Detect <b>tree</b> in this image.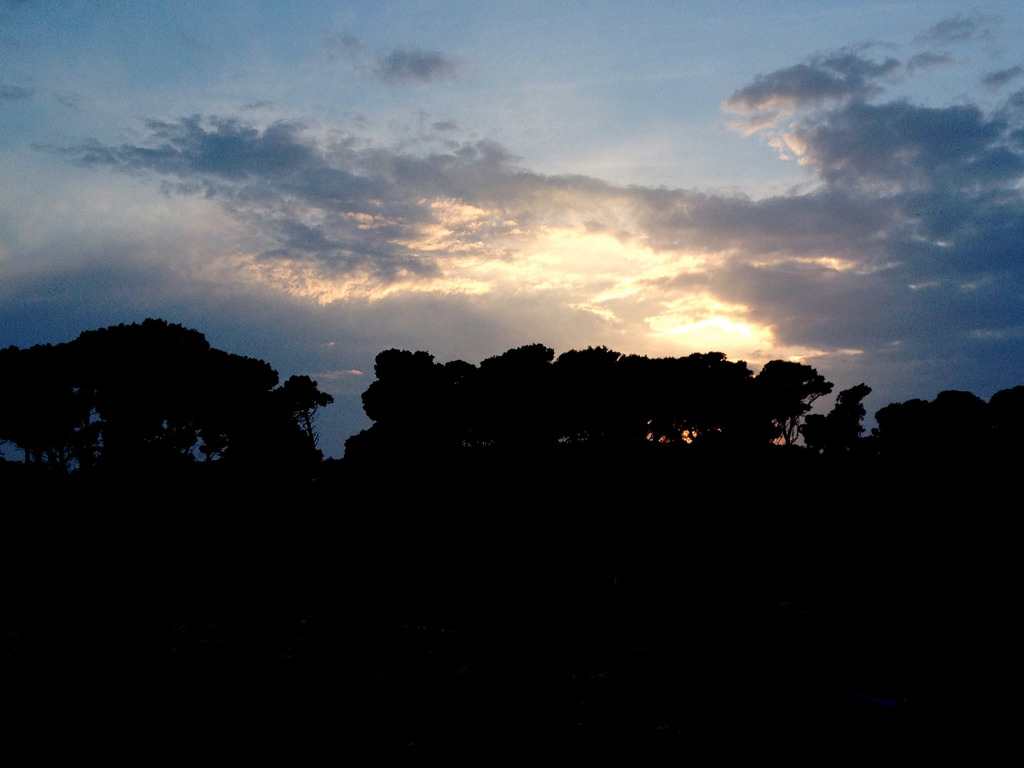
Detection: <bbox>797, 382, 870, 464</bbox>.
